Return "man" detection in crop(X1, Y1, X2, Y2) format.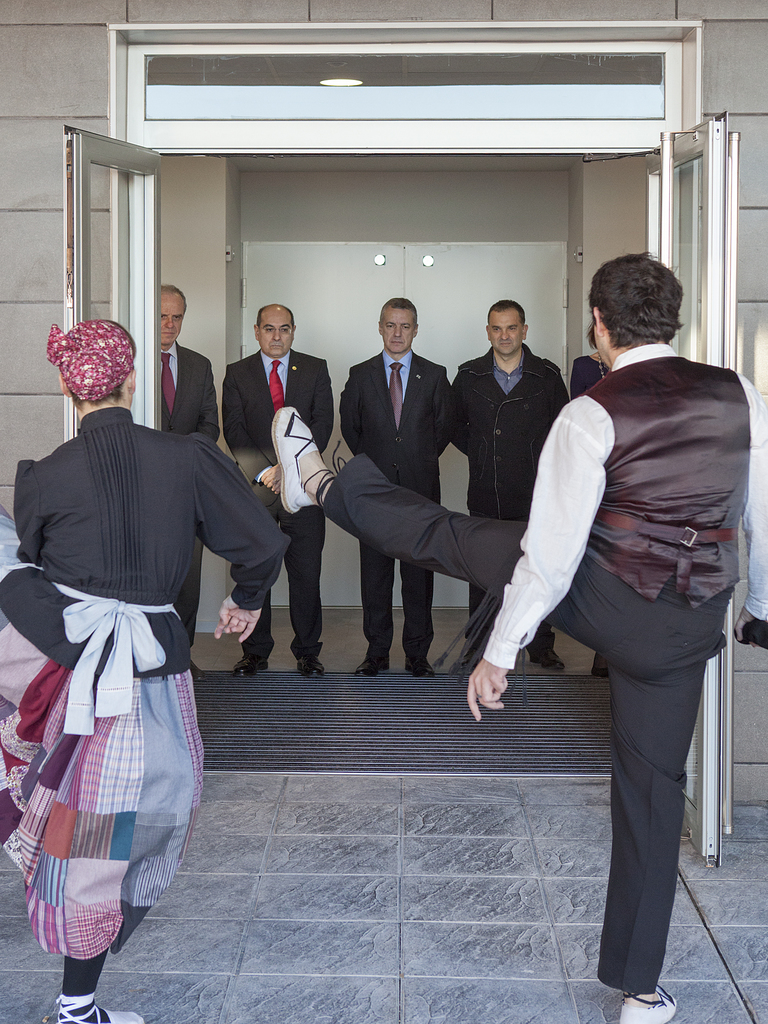
crop(448, 300, 573, 673).
